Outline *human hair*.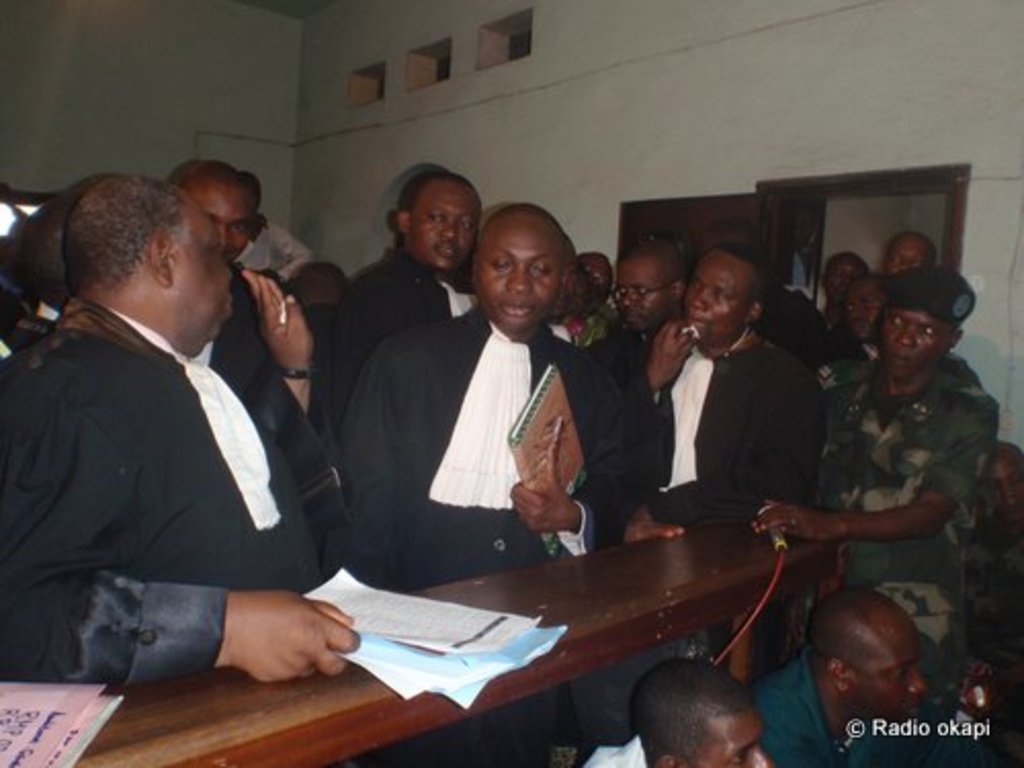
Outline: x1=813, y1=575, x2=883, y2=664.
